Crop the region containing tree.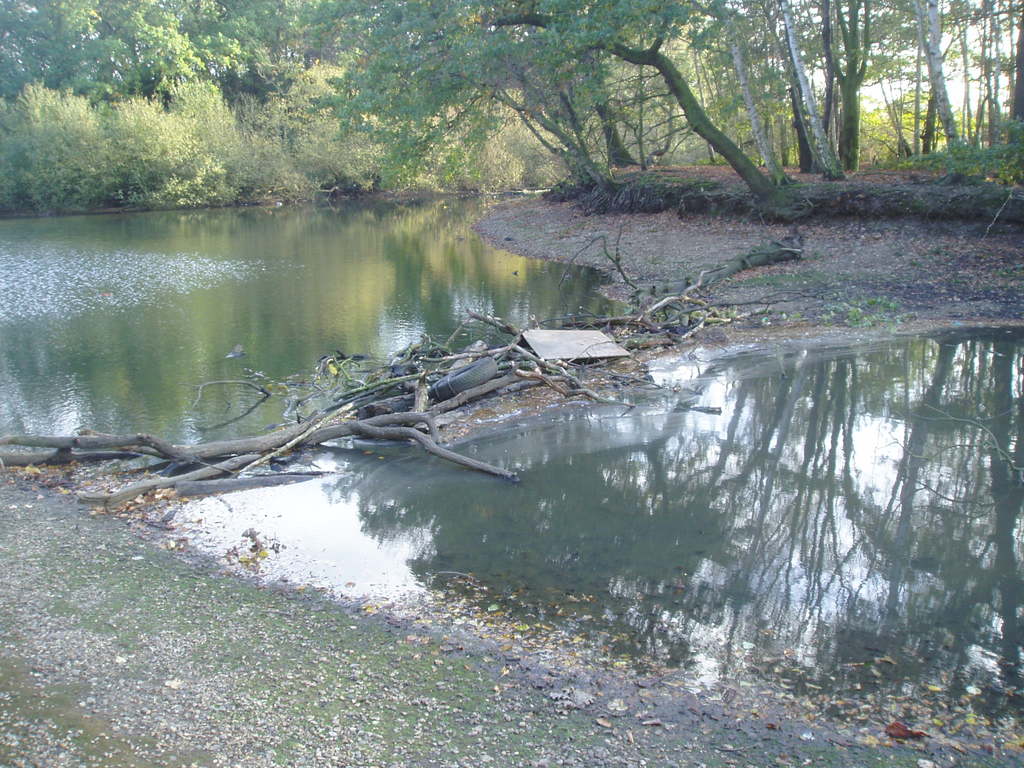
Crop region: select_region(163, 75, 294, 195).
